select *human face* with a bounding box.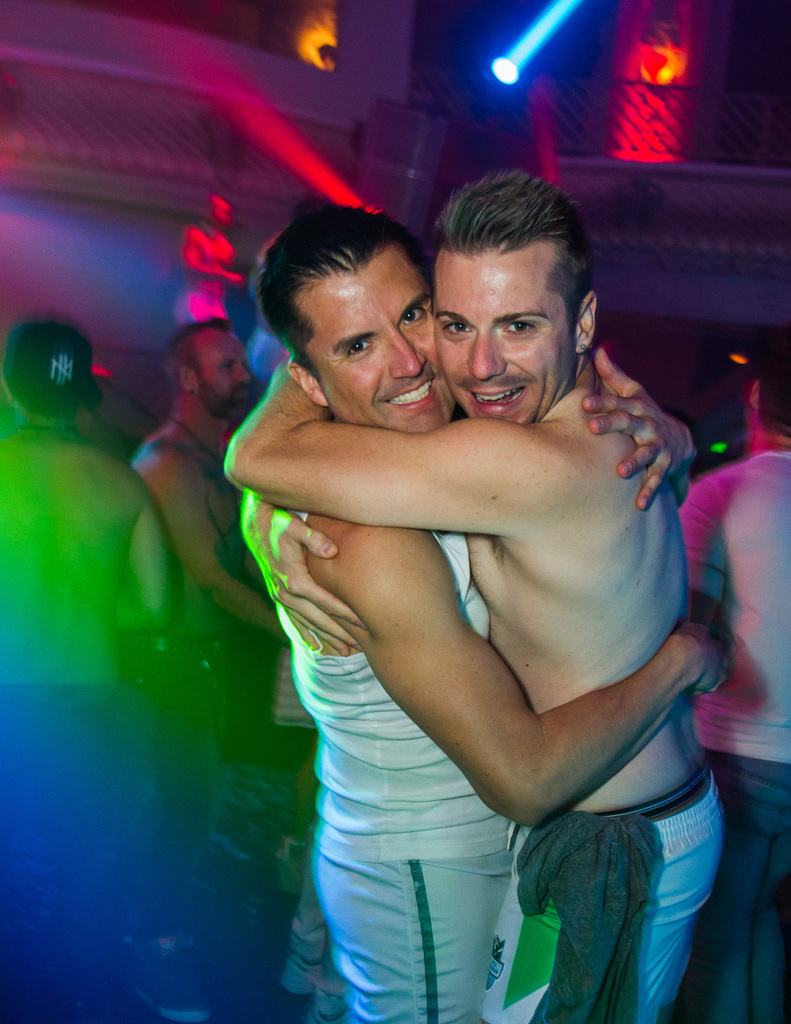
(left=298, top=237, right=460, bottom=430).
